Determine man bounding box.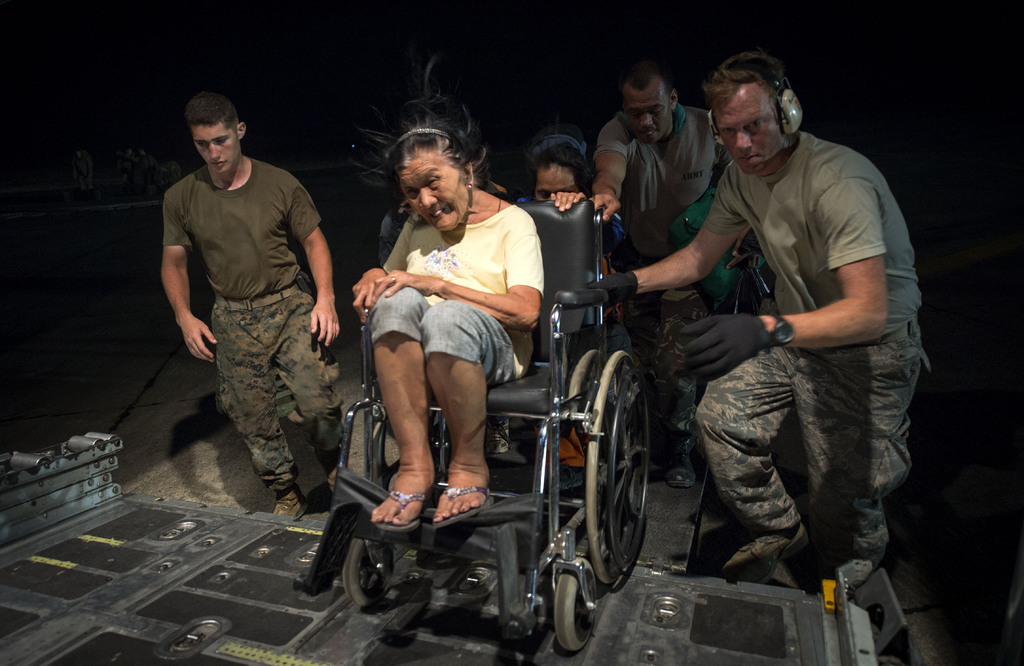
Determined: box(654, 53, 929, 608).
